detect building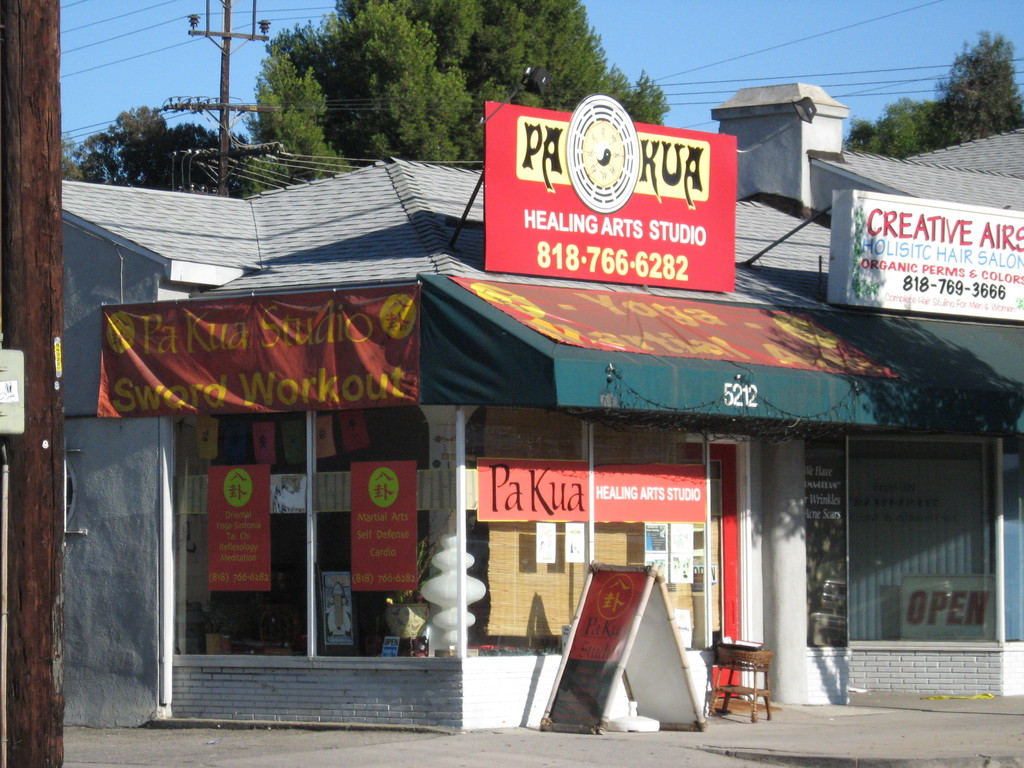
bbox(61, 81, 1023, 729)
